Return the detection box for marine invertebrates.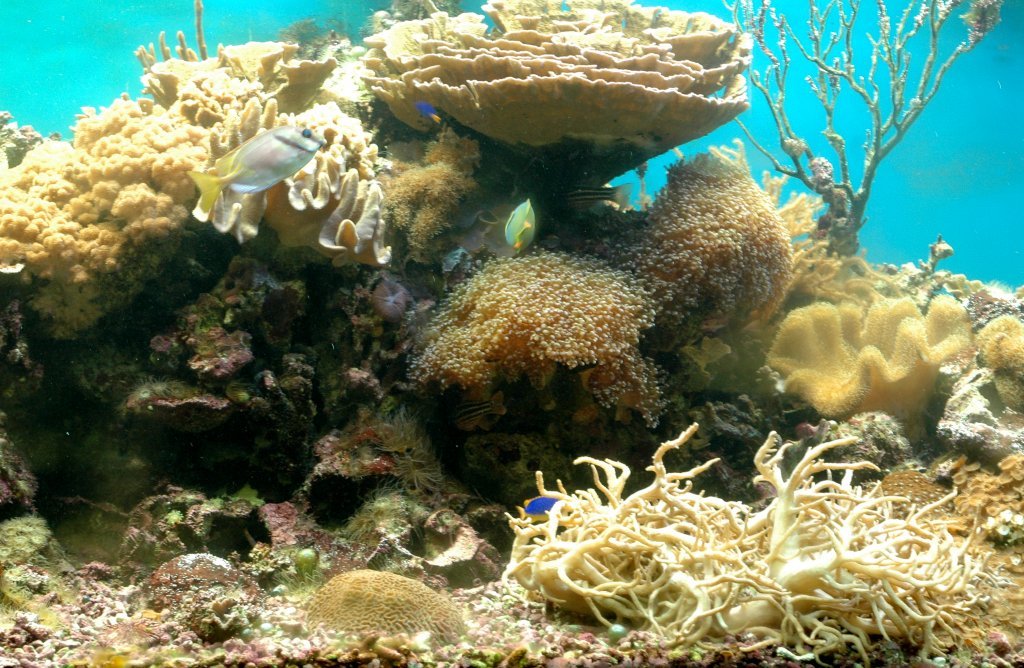
box=[291, 554, 542, 667].
